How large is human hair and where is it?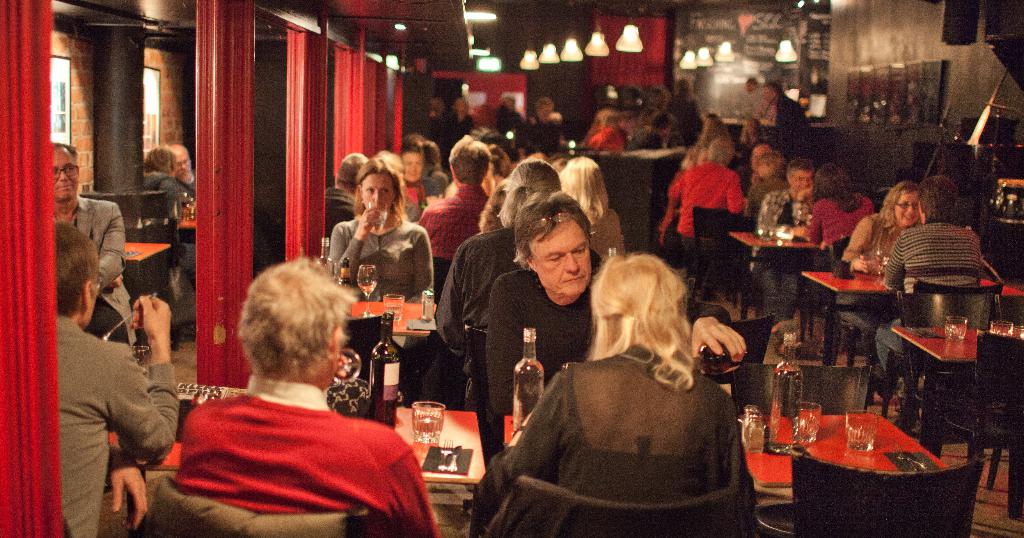
Bounding box: pyautogui.locateOnScreen(783, 157, 814, 194).
